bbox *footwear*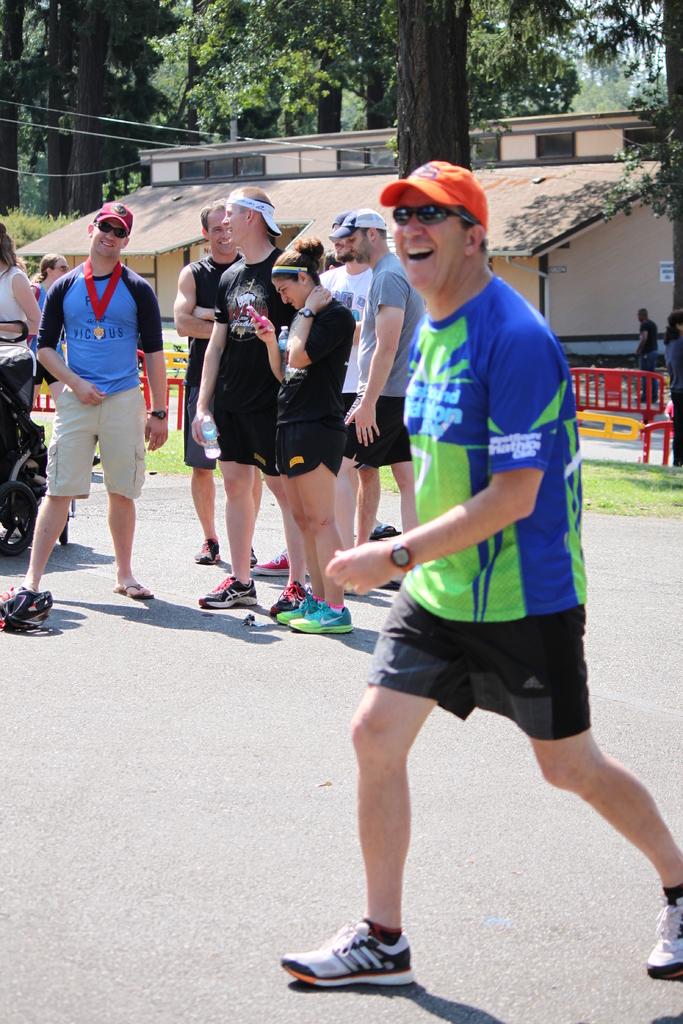
<region>196, 572, 254, 608</region>
